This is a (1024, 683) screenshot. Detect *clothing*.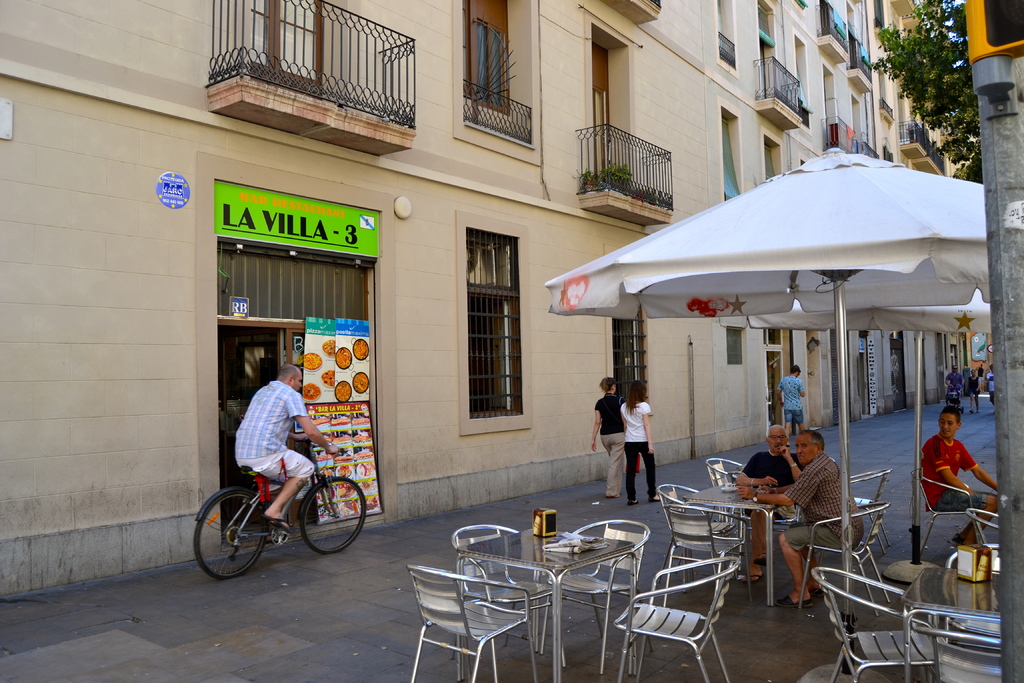
bbox(232, 374, 315, 489).
